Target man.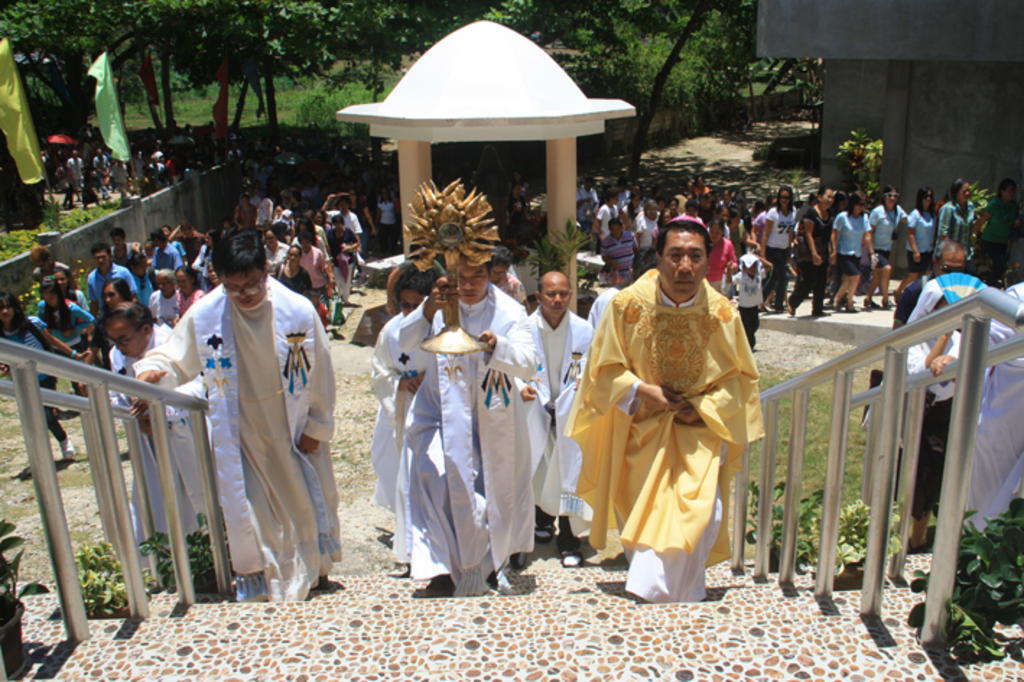
Target region: box=[85, 240, 142, 312].
